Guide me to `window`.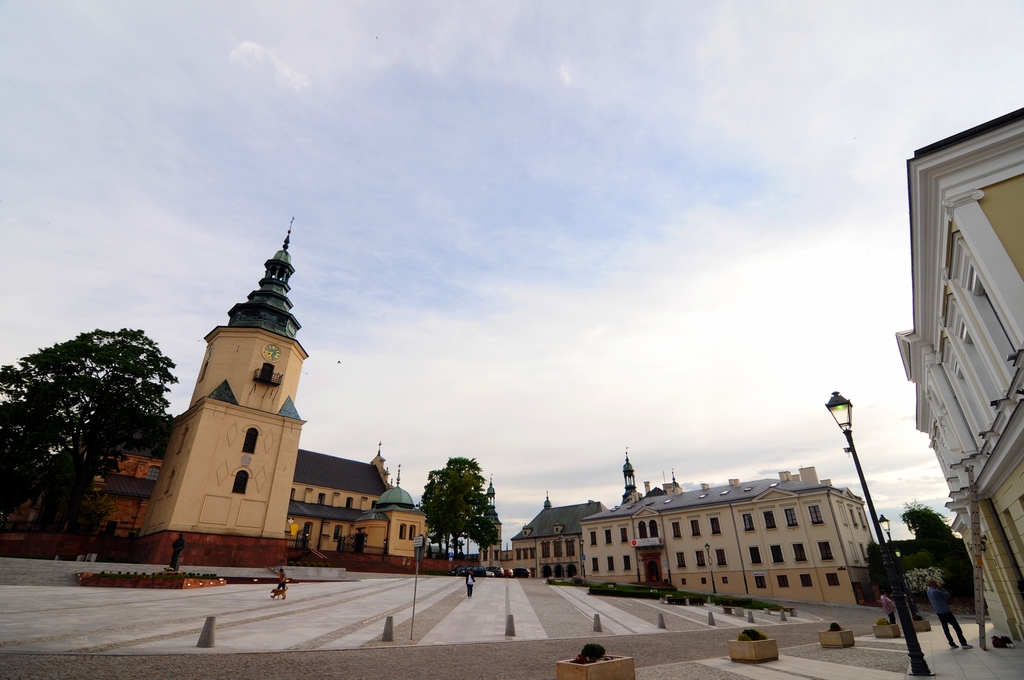
Guidance: left=243, top=428, right=255, bottom=455.
